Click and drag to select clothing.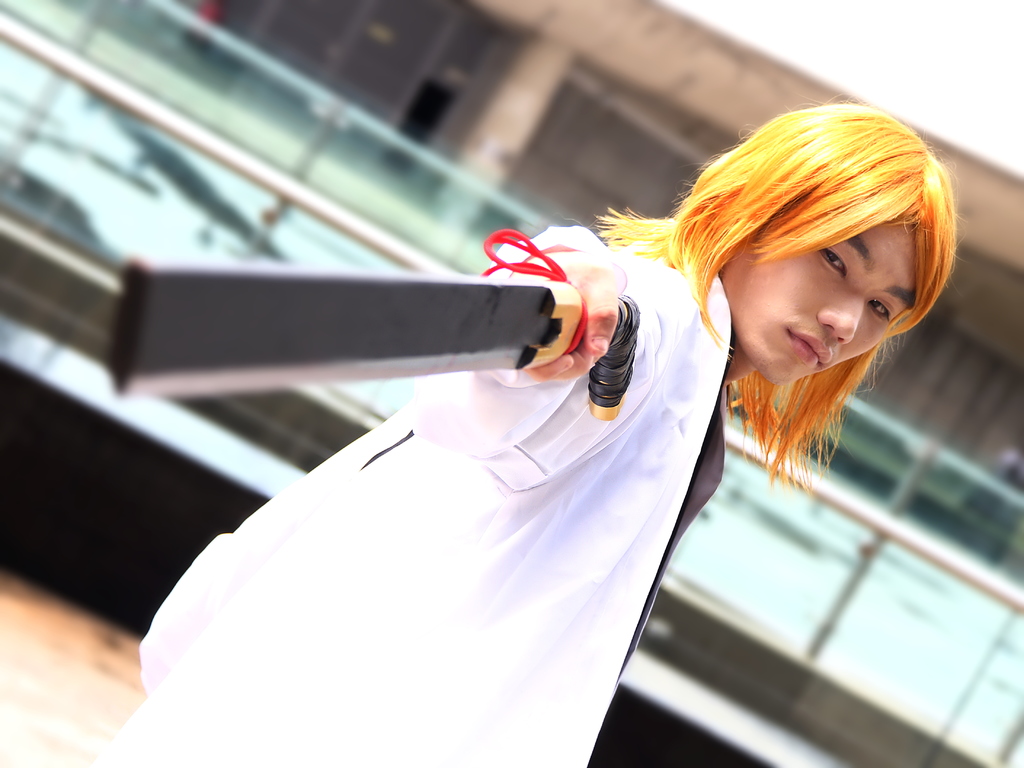
Selection: [left=119, top=304, right=769, bottom=733].
